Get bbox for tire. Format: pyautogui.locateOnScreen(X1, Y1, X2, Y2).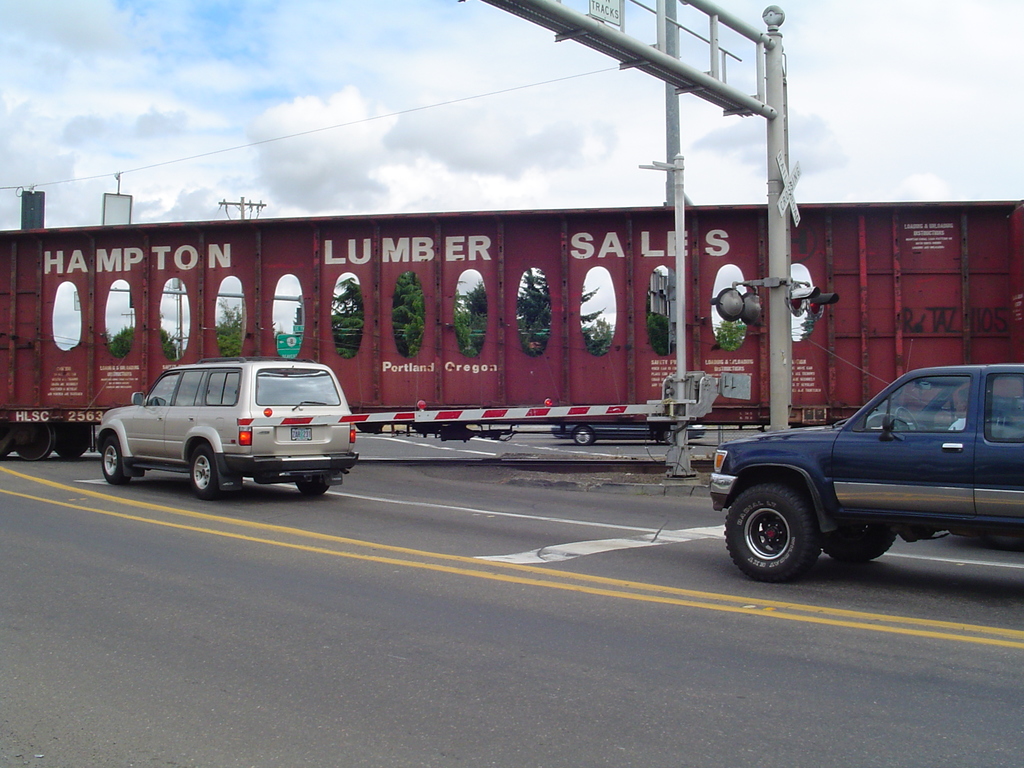
pyautogui.locateOnScreen(103, 438, 130, 486).
